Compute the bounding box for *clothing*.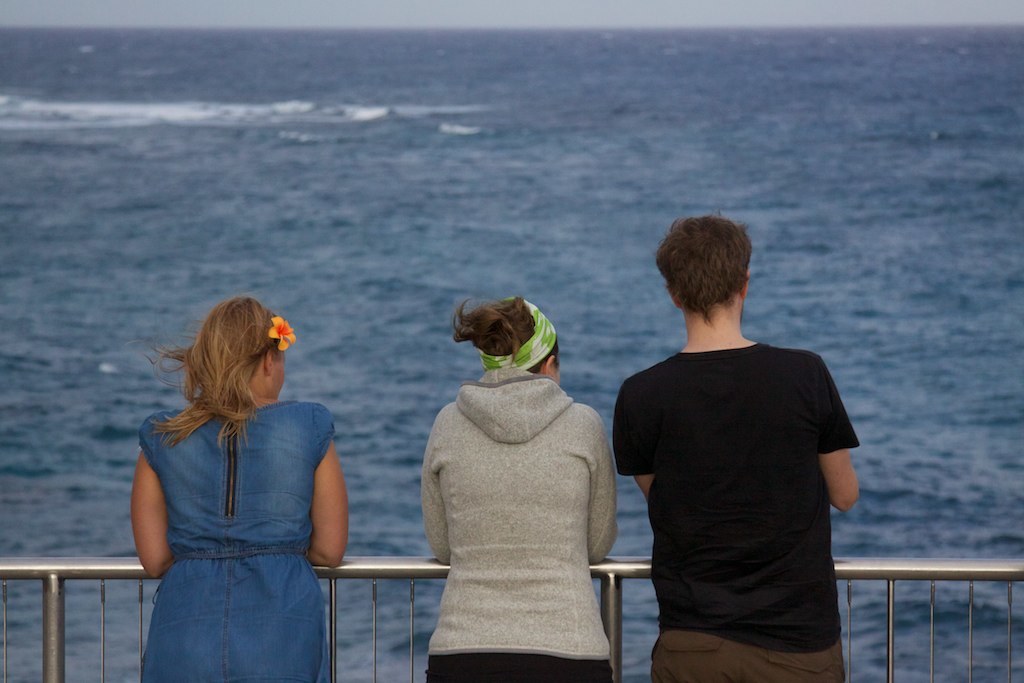
region(129, 400, 331, 682).
